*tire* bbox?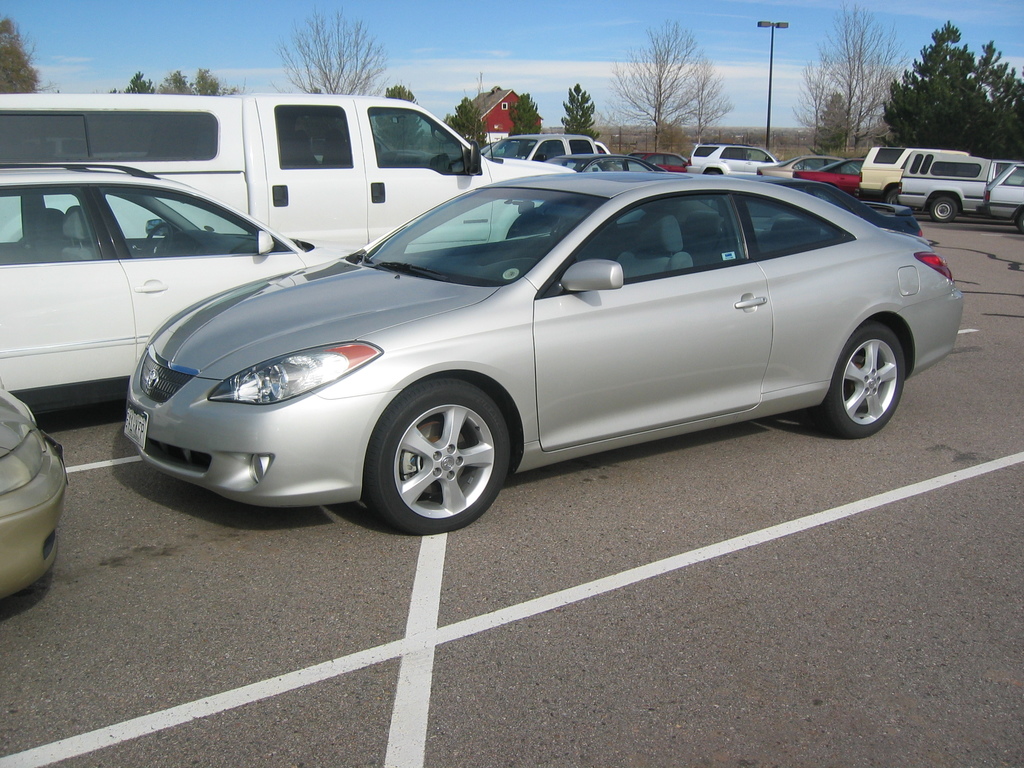
rect(927, 195, 959, 225)
